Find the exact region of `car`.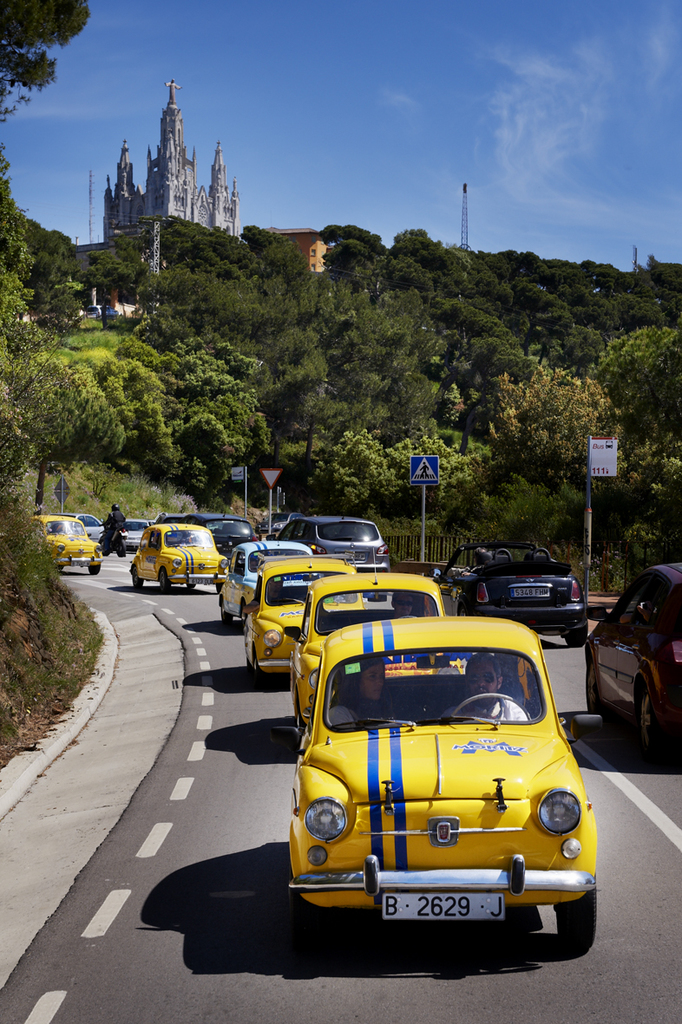
Exact region: (x1=259, y1=508, x2=293, y2=533).
